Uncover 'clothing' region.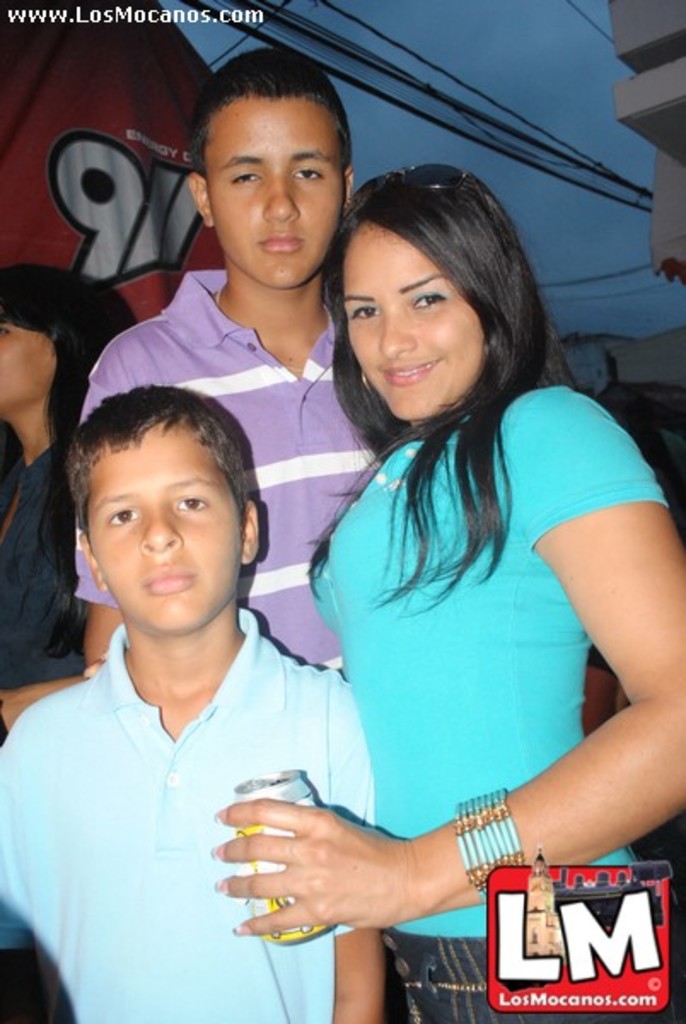
Uncovered: 0/596/360/1022.
